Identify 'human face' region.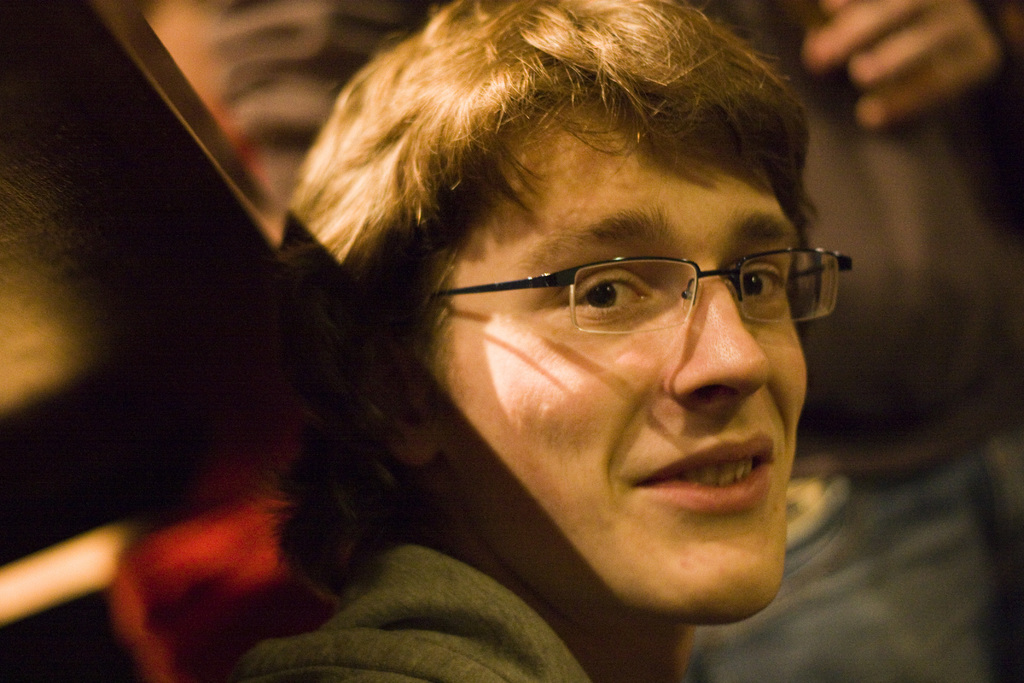
Region: select_region(420, 104, 805, 614).
